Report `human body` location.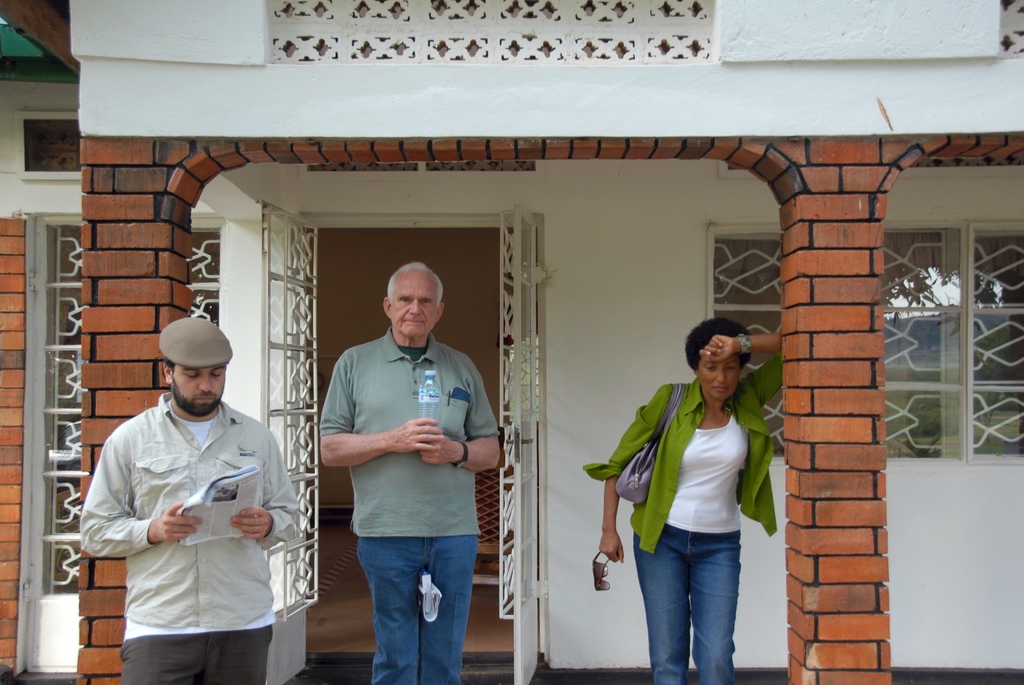
Report: {"left": 77, "top": 303, "right": 310, "bottom": 684}.
